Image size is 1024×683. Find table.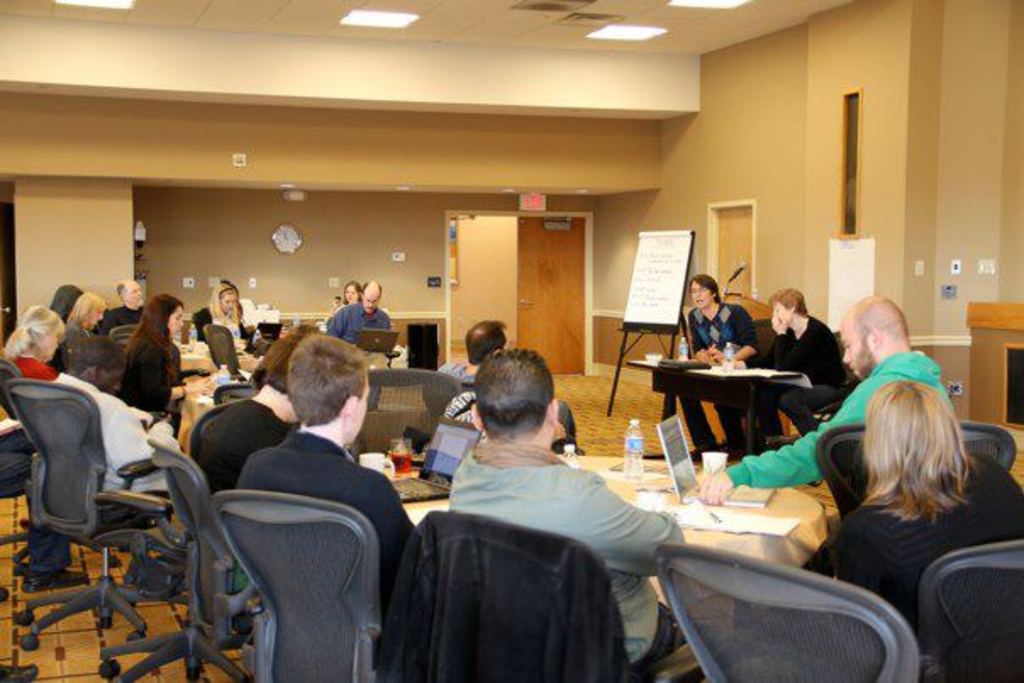
locate(180, 339, 253, 375).
